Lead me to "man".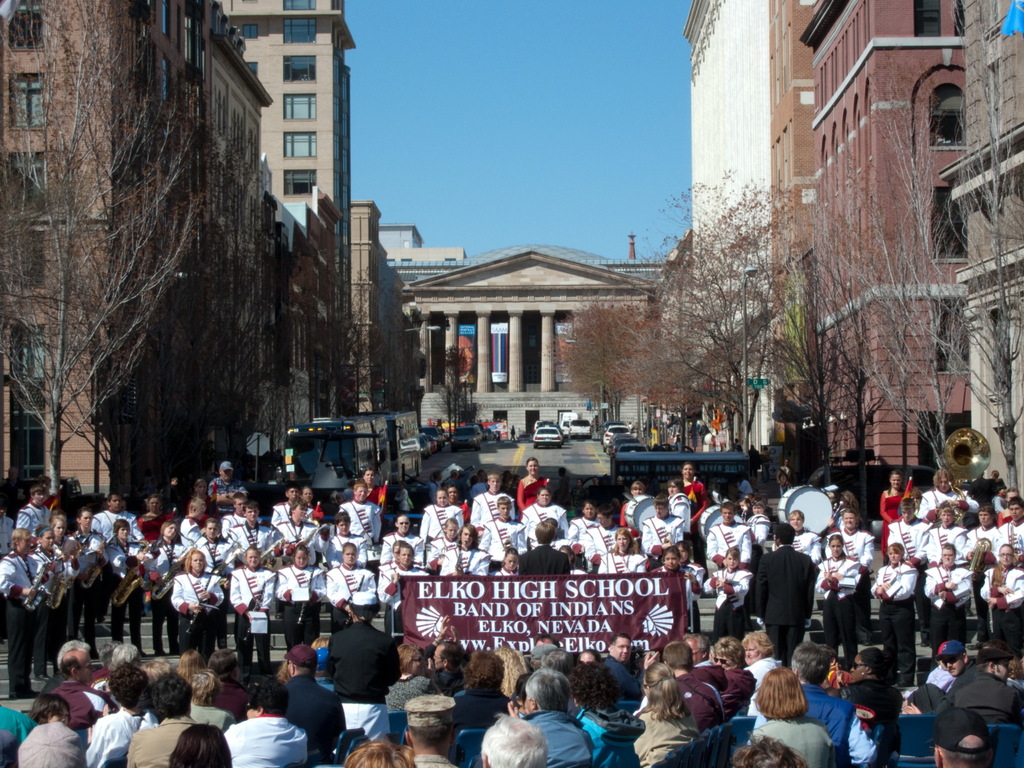
Lead to 660, 637, 735, 734.
